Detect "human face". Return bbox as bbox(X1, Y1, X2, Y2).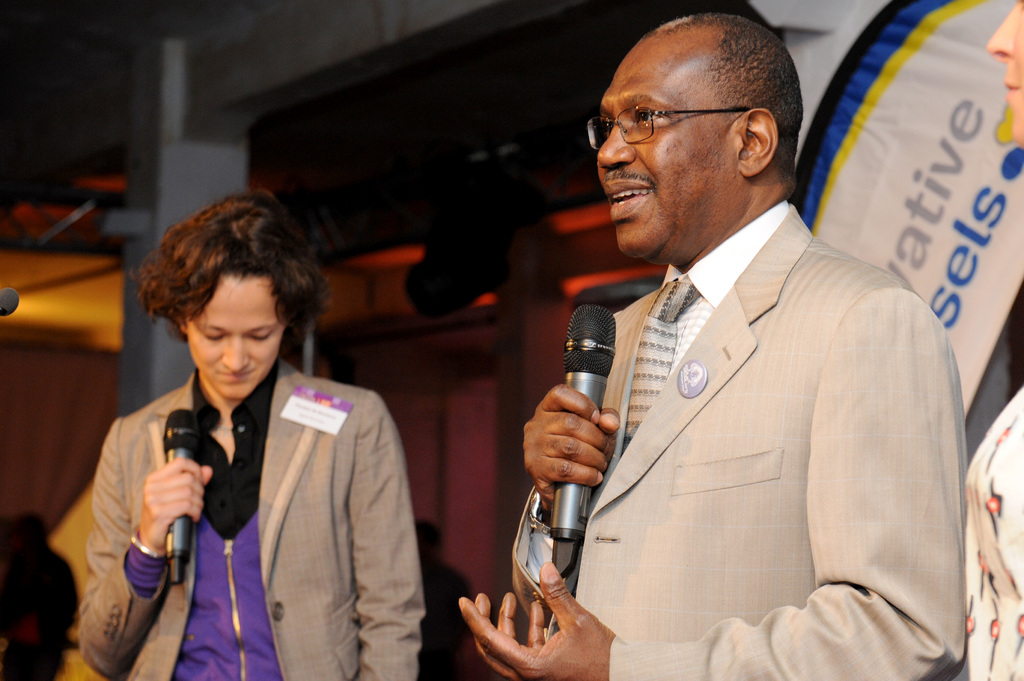
bbox(986, 0, 1023, 146).
